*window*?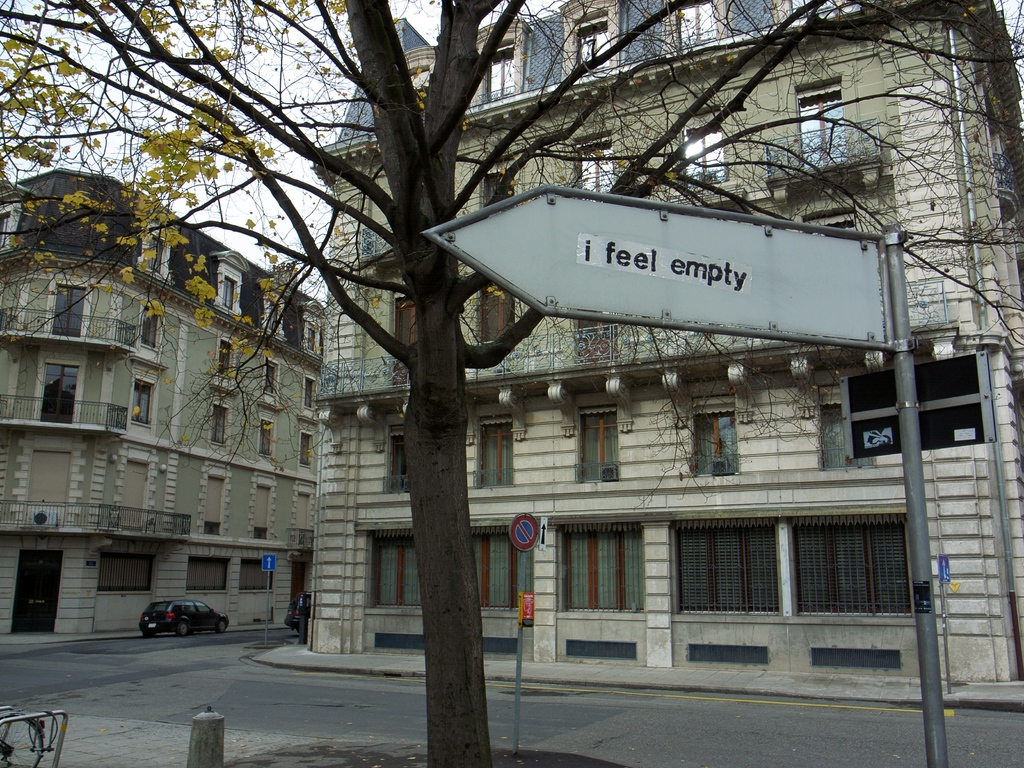
678, 0, 713, 47
